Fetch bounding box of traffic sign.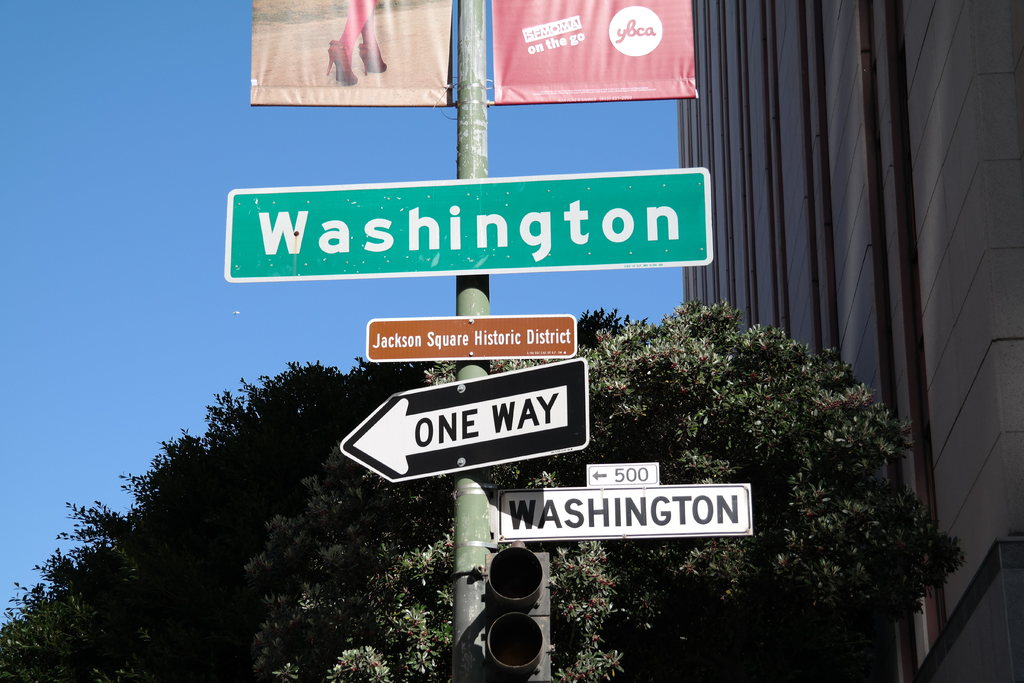
Bbox: 493,458,755,538.
